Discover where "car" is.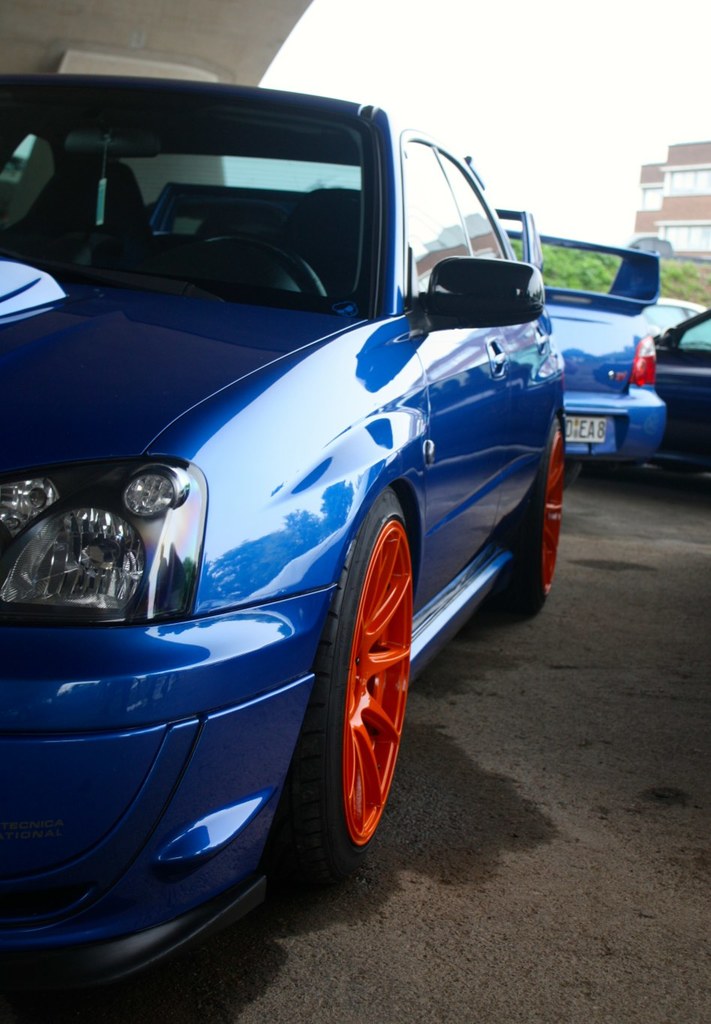
Discovered at 605,306,710,484.
